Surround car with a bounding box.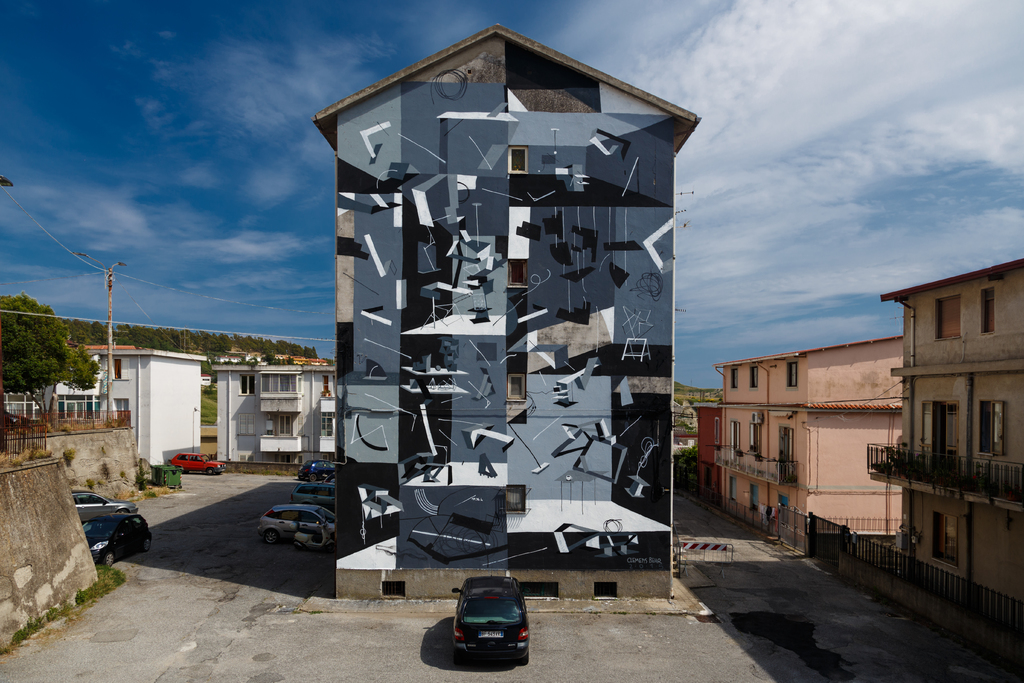
bbox(70, 491, 141, 522).
